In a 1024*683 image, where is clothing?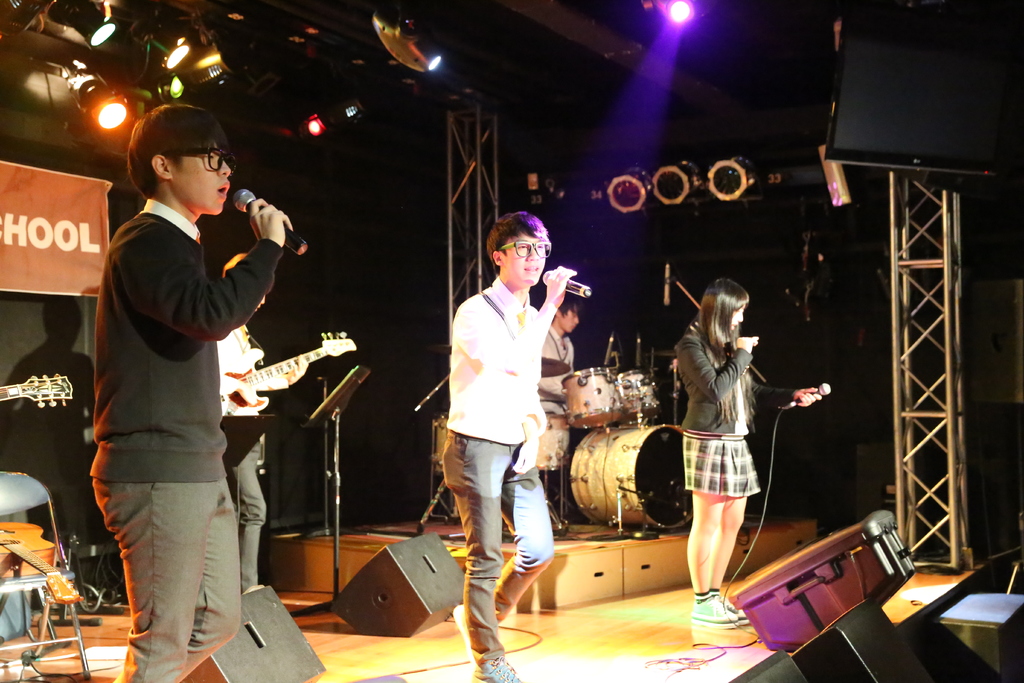
(438, 268, 549, 652).
